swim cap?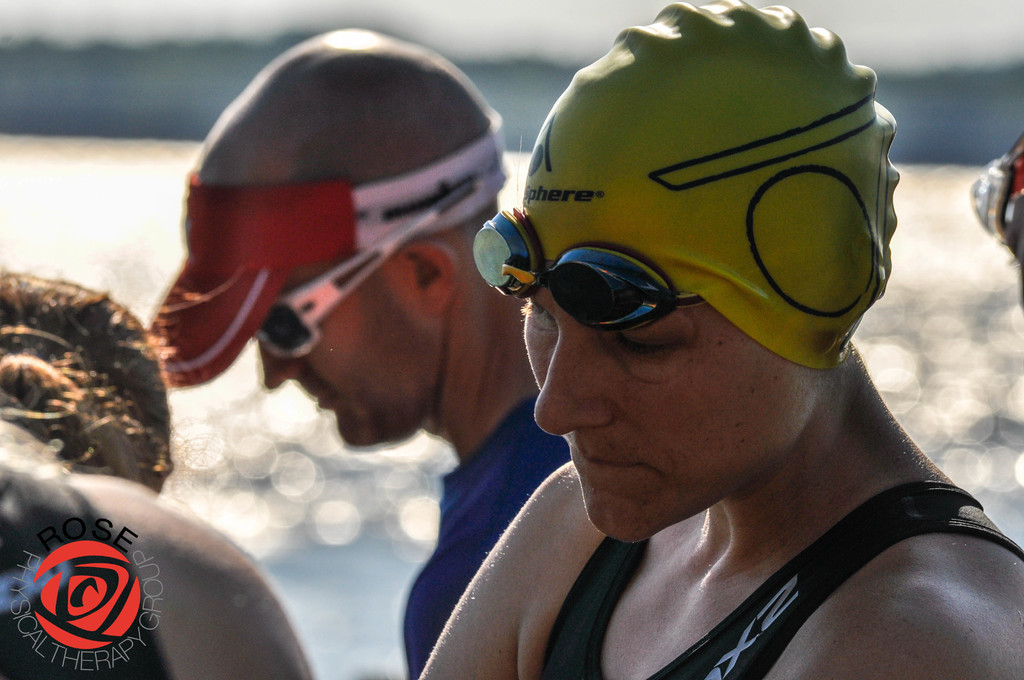
rect(521, 0, 900, 366)
